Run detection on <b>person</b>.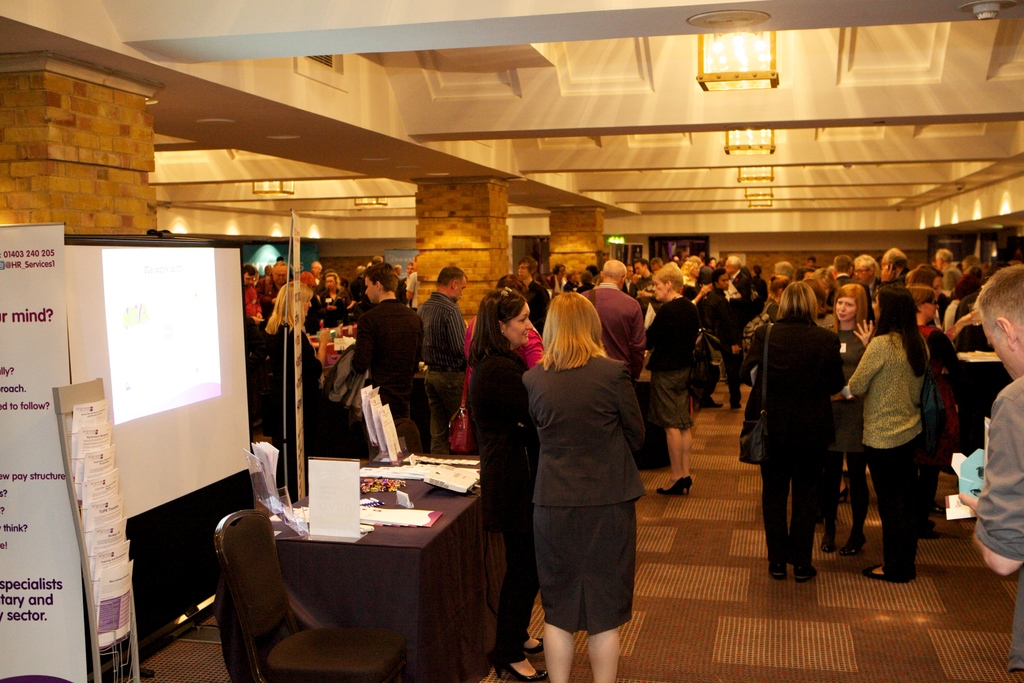
Result: 344, 261, 418, 459.
